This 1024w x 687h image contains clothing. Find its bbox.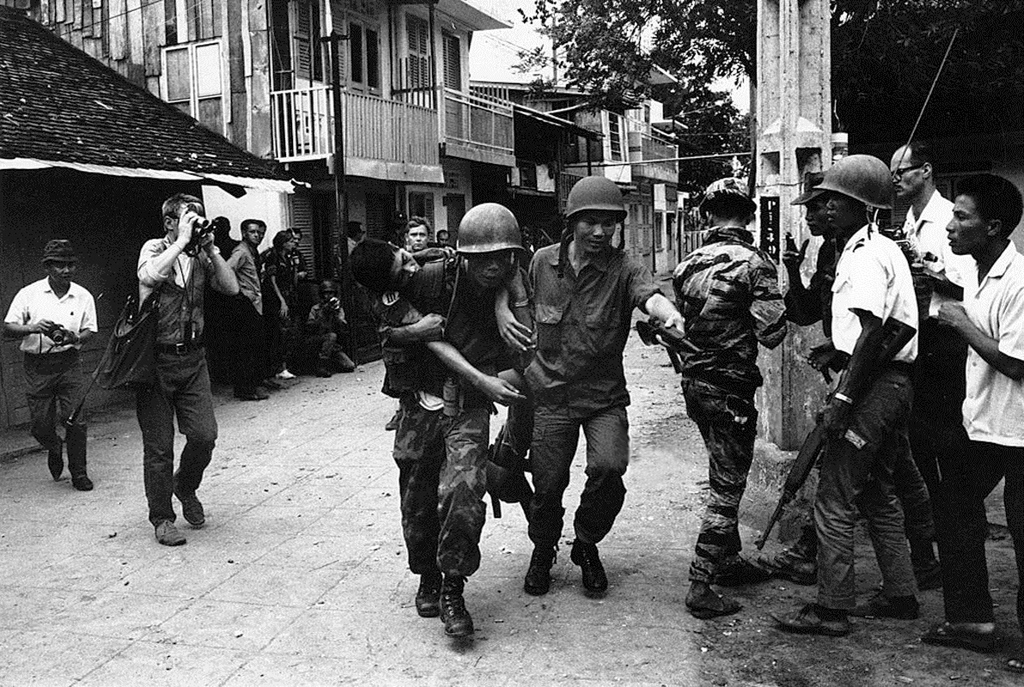
{"x1": 518, "y1": 235, "x2": 666, "y2": 552}.
